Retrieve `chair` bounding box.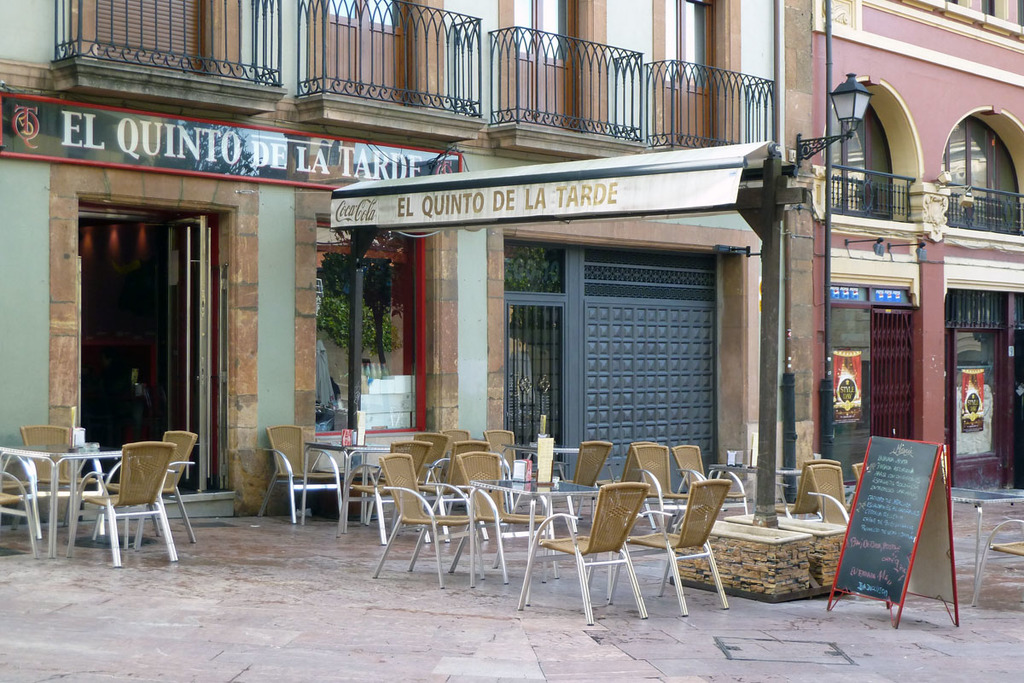
Bounding box: 419 438 493 540.
